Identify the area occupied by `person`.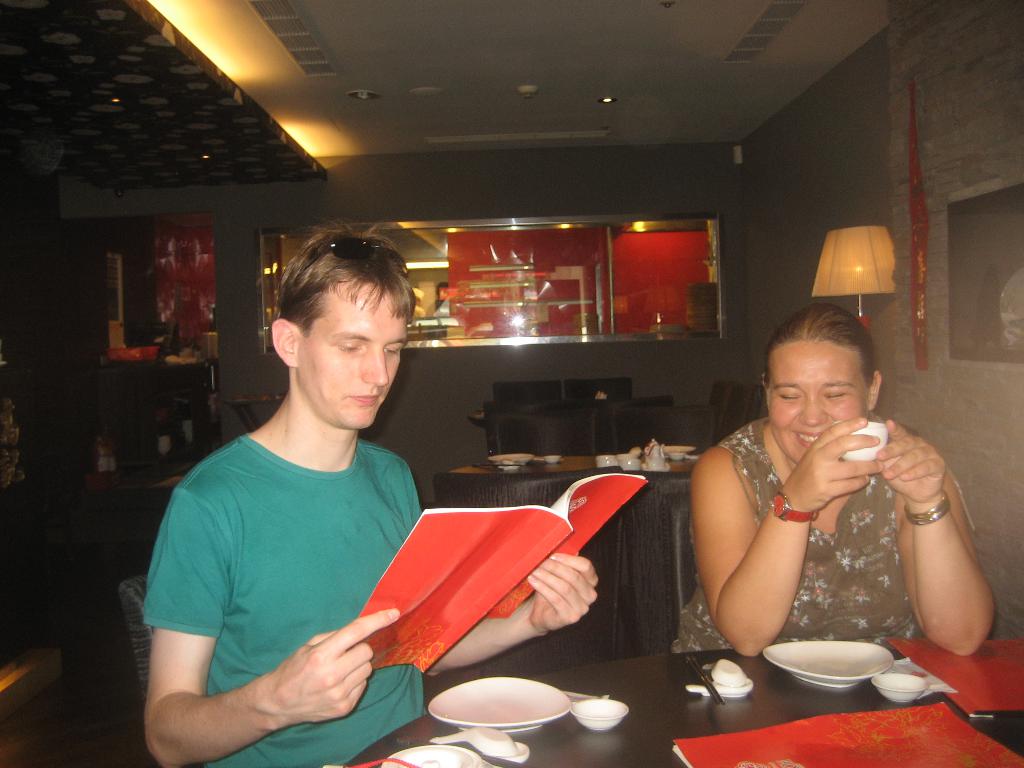
Area: [138,214,602,767].
